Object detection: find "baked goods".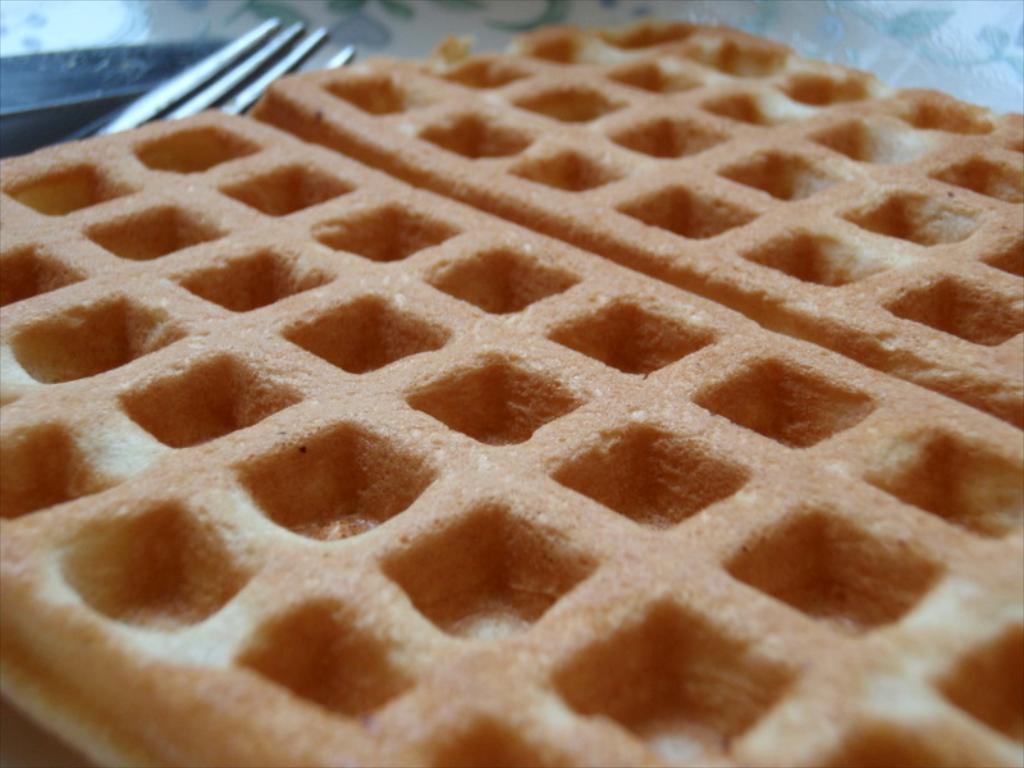
<box>0,13,1023,767</box>.
